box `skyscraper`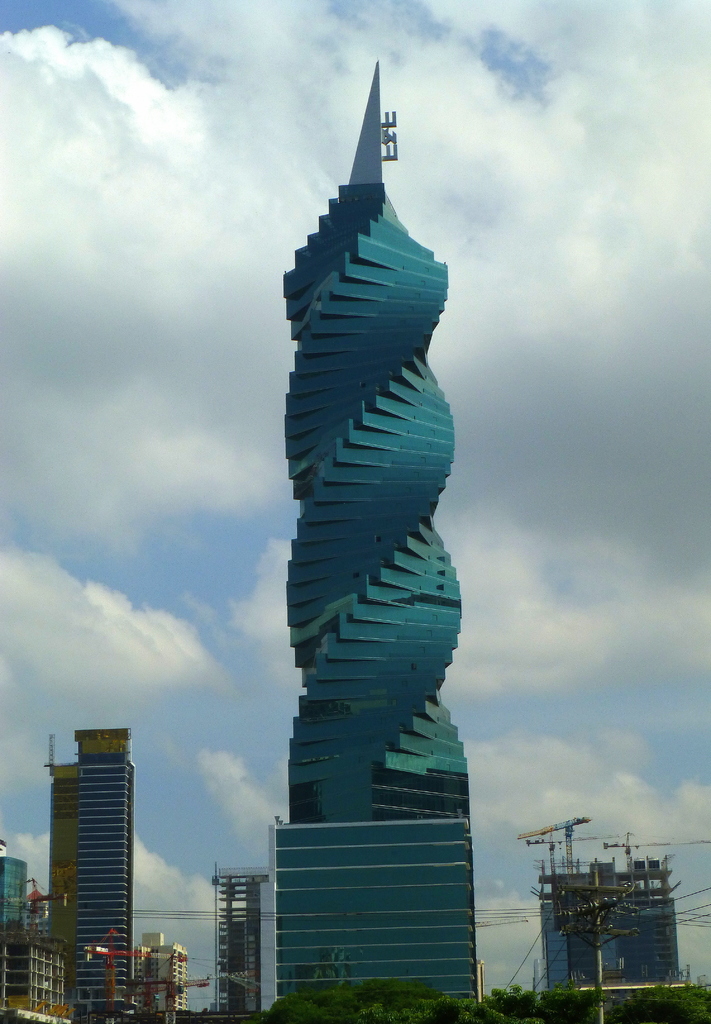
bbox(49, 735, 137, 1014)
